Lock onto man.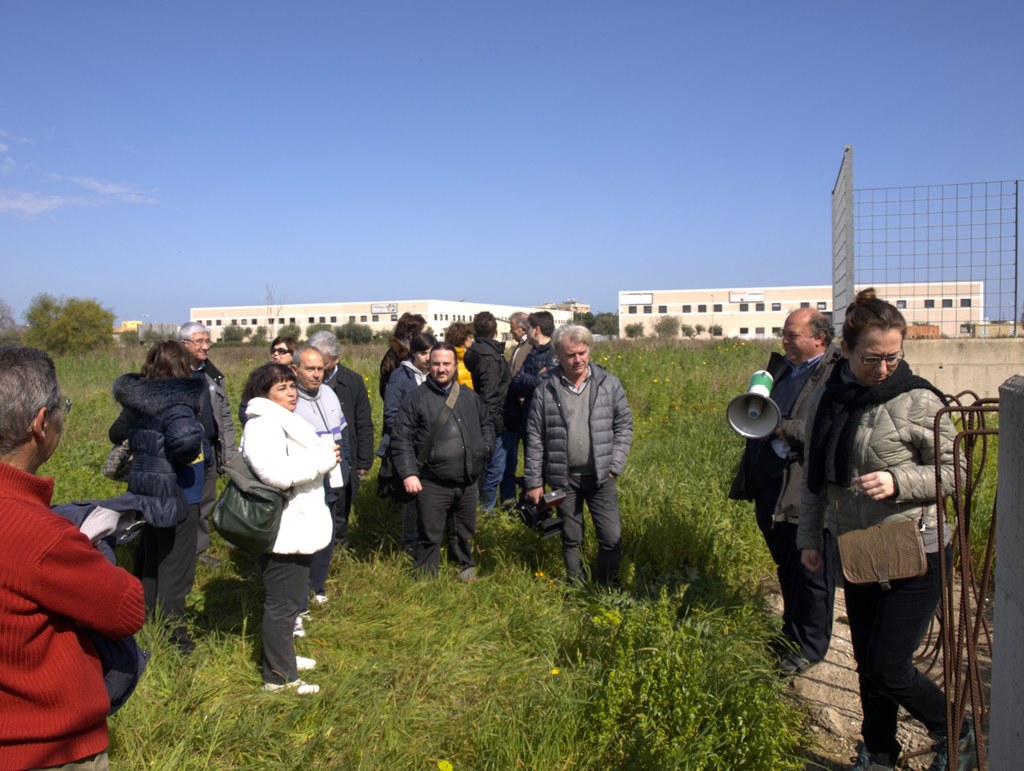
Locked: {"left": 377, "top": 311, "right": 435, "bottom": 400}.
